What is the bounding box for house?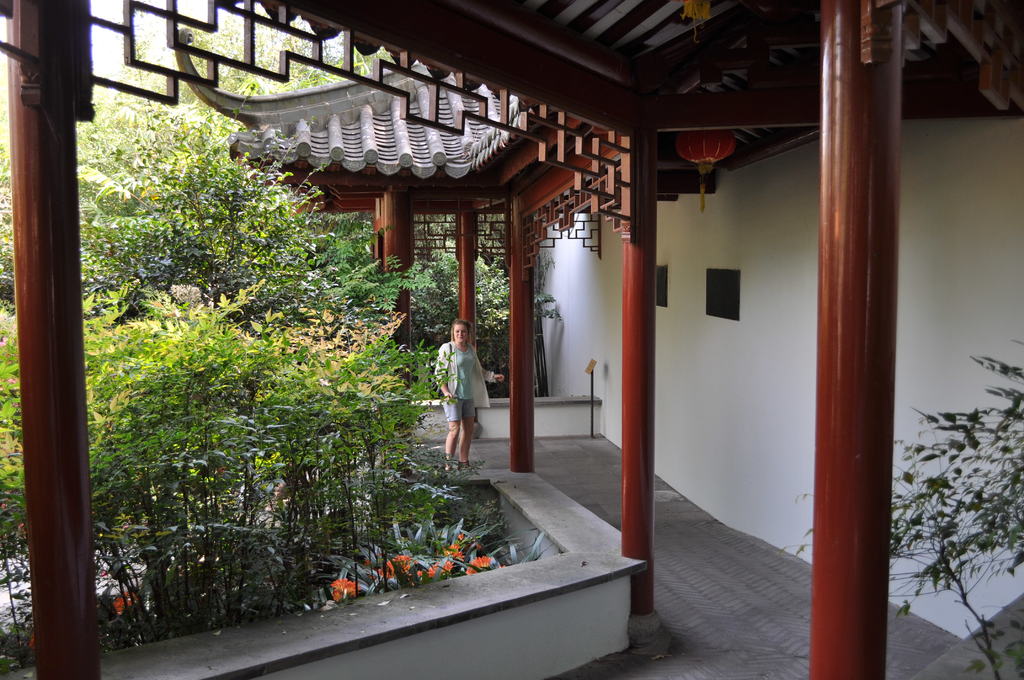
bbox(237, 61, 598, 464).
